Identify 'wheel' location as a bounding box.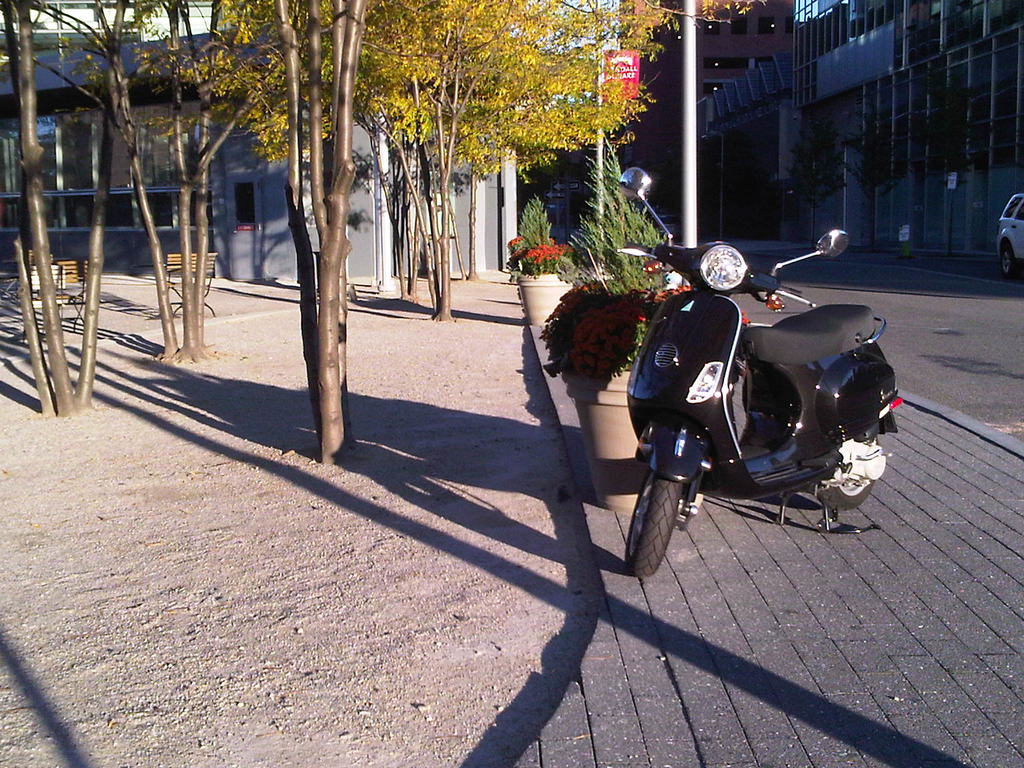
pyautogui.locateOnScreen(816, 437, 875, 509).
